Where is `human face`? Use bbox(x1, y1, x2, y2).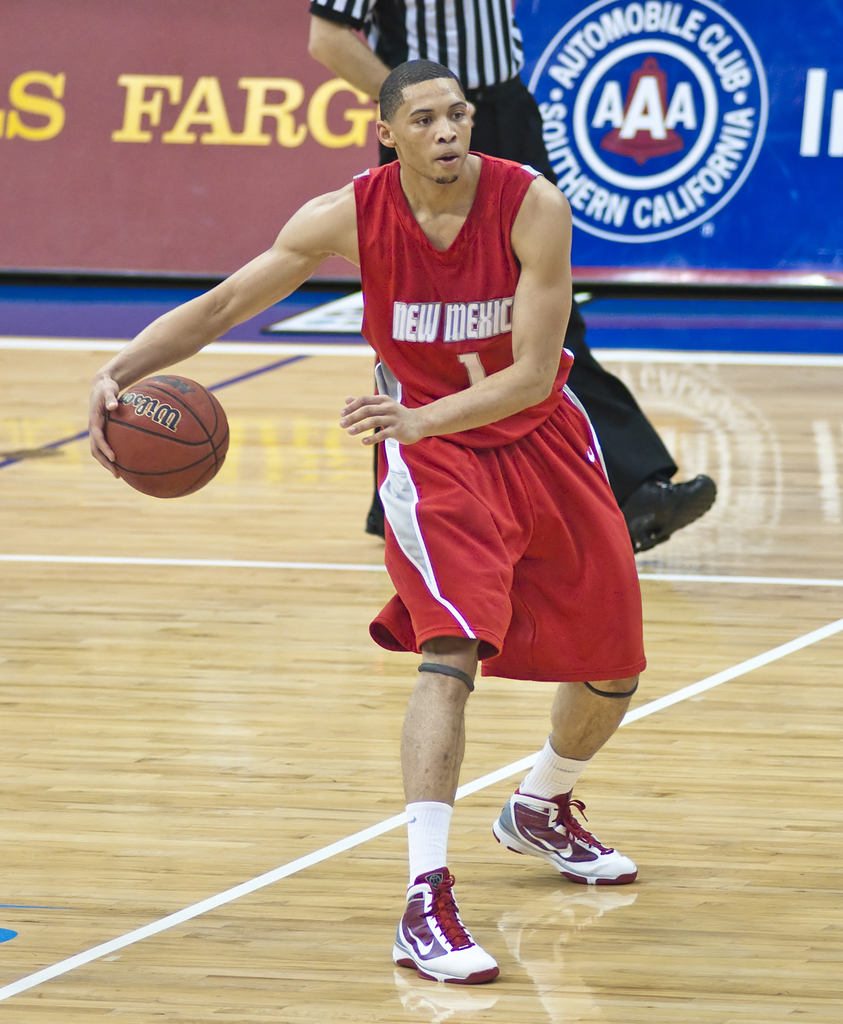
bbox(391, 75, 471, 178).
